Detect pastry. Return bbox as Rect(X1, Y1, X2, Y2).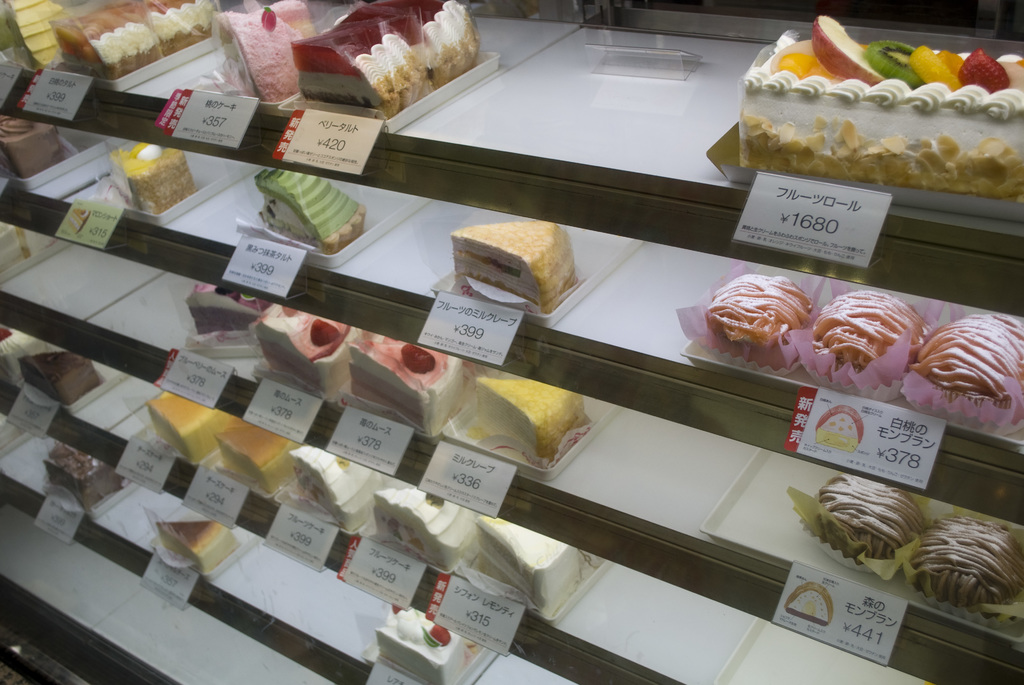
Rect(157, 521, 243, 569).
